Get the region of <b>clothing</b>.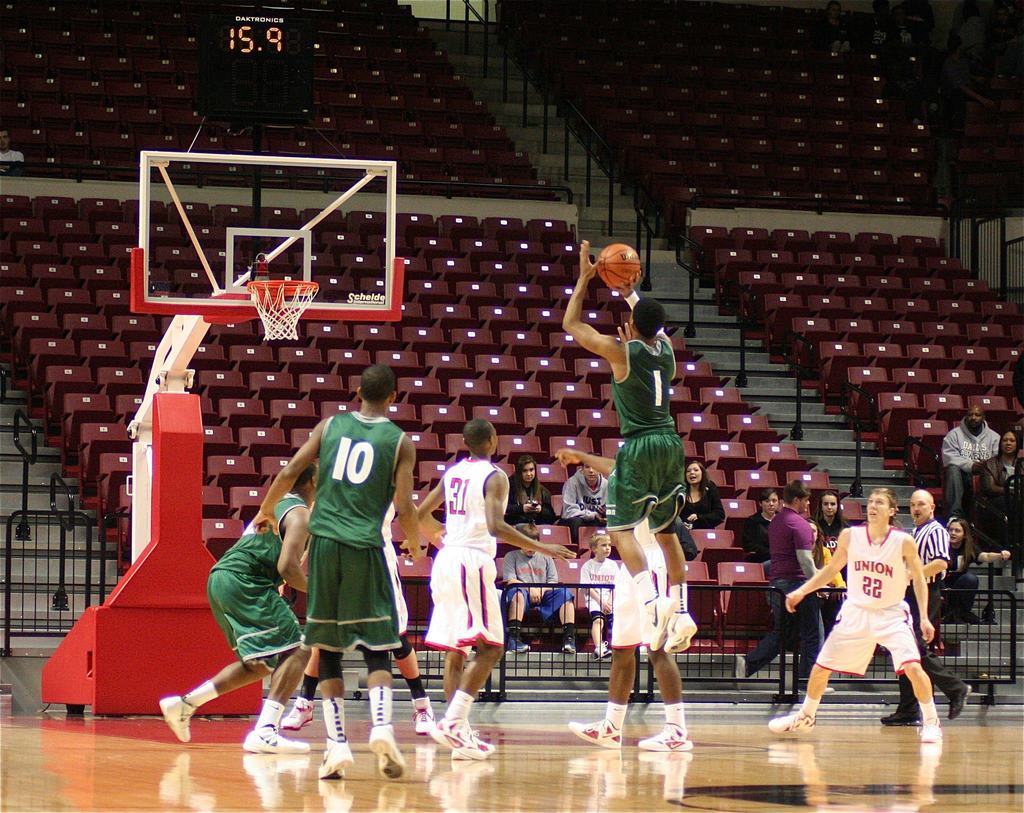
detection(920, 695, 937, 718).
